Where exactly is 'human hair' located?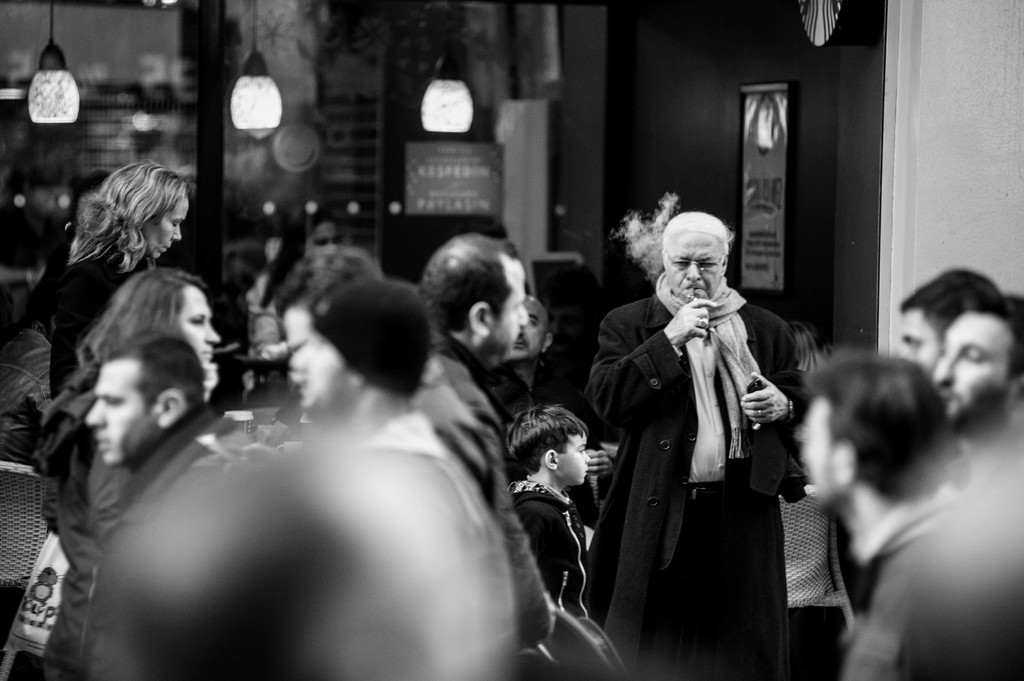
Its bounding box is BBox(950, 294, 1023, 382).
